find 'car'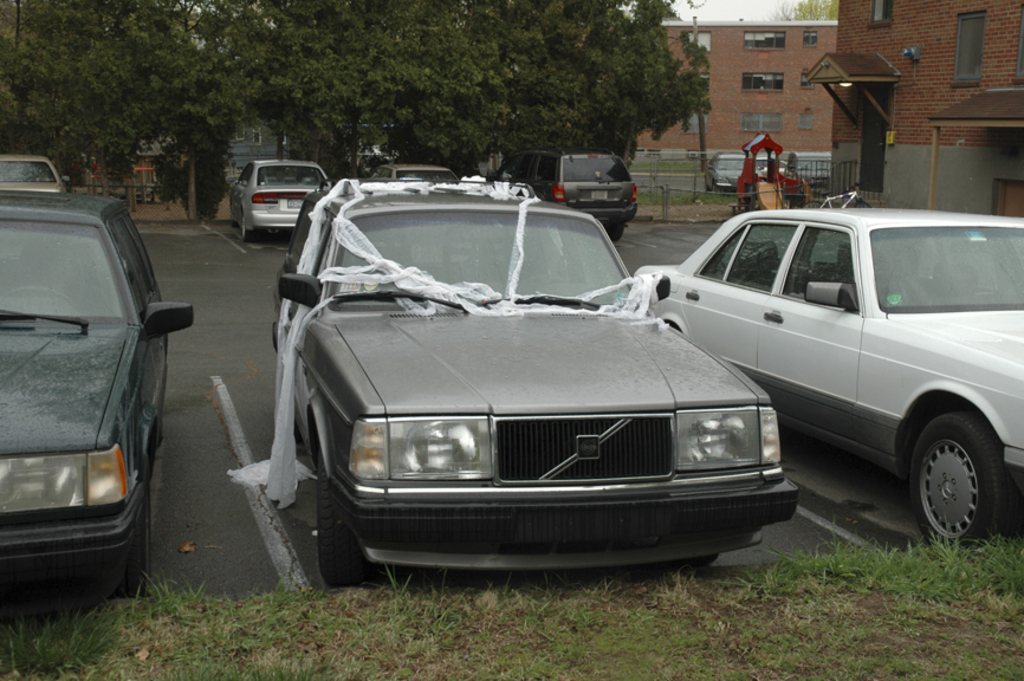
x1=372, y1=162, x2=461, y2=190
